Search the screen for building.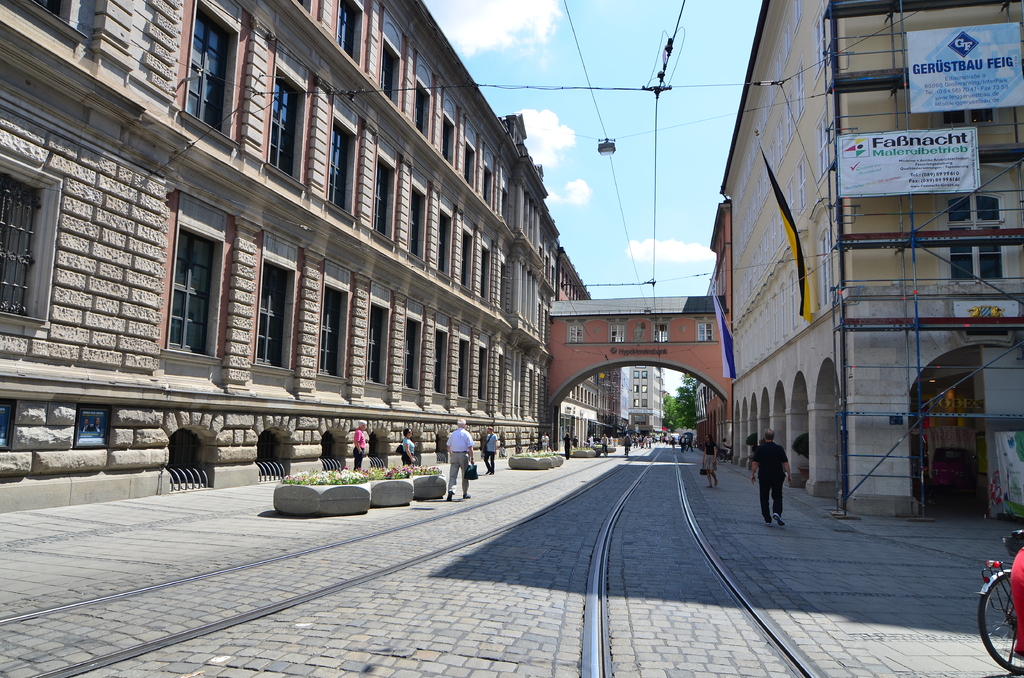
Found at {"x1": 0, "y1": 0, "x2": 623, "y2": 511}.
